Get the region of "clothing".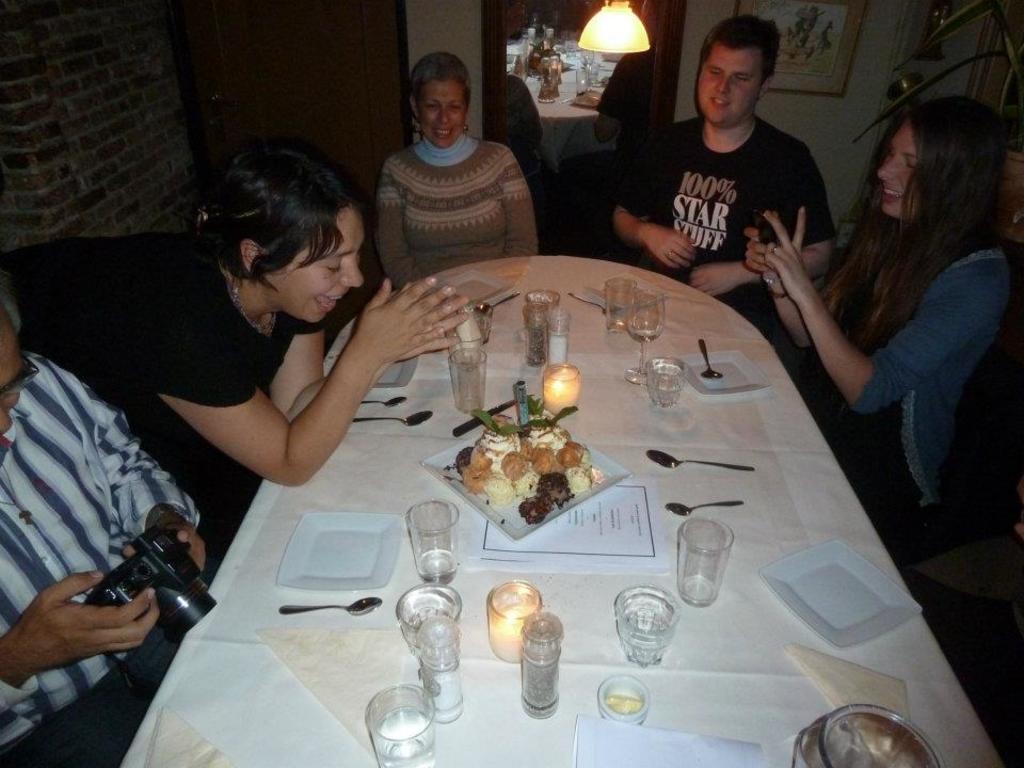
left=0, top=240, right=333, bottom=565.
